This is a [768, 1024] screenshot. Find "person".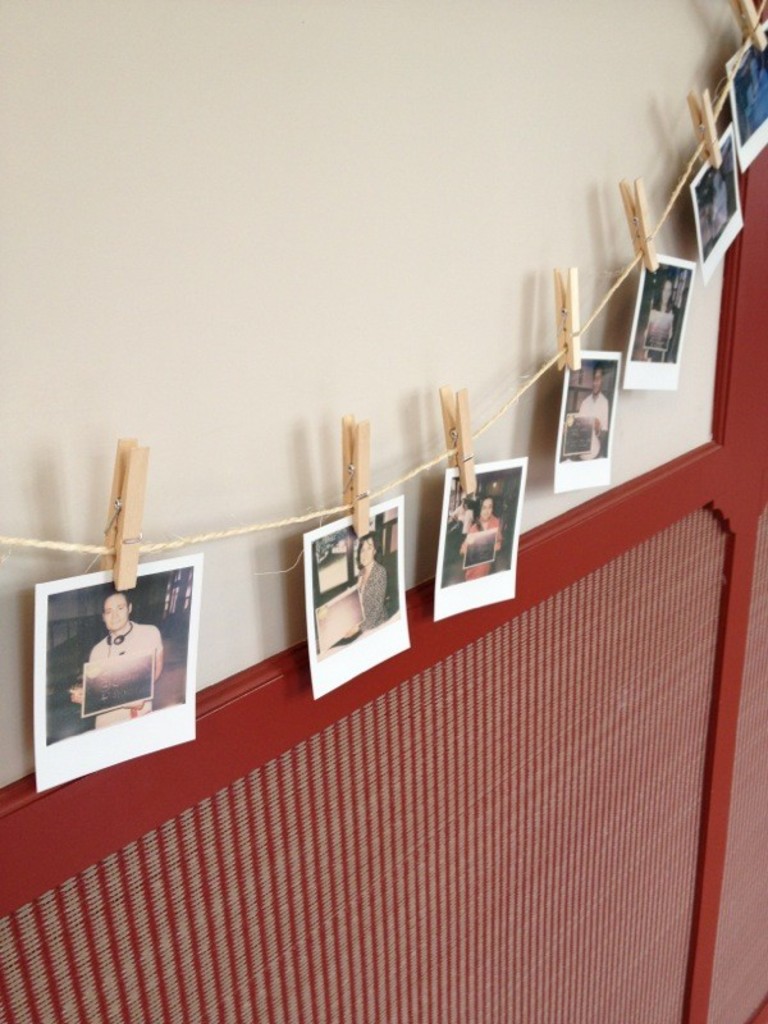
Bounding box: 73,591,164,727.
